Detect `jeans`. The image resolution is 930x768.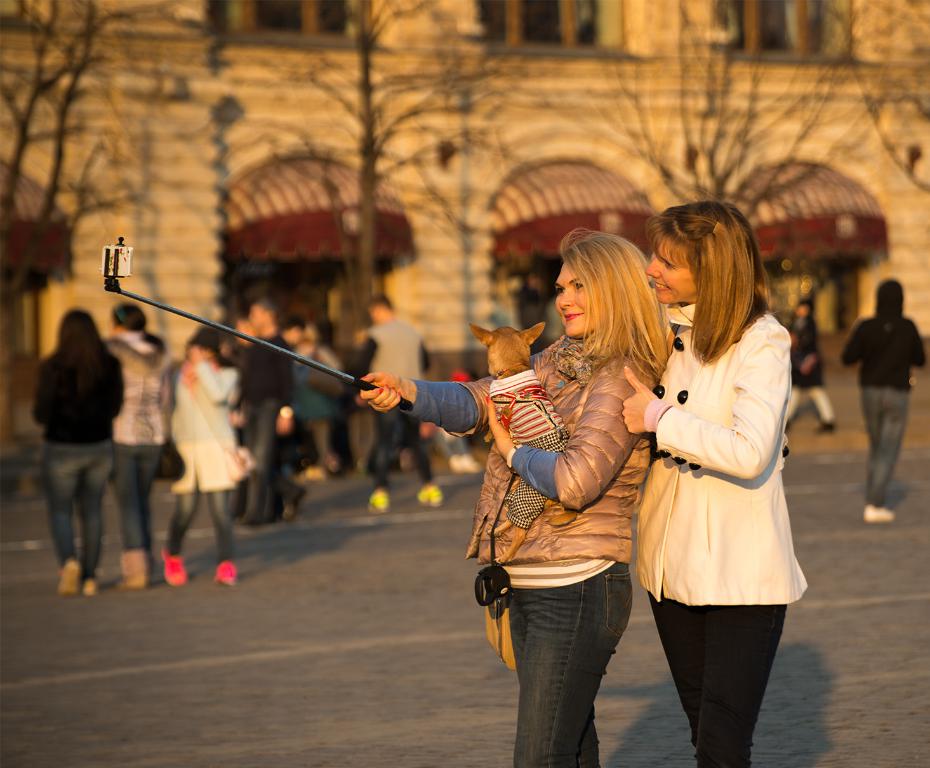
bbox=(49, 441, 115, 584).
